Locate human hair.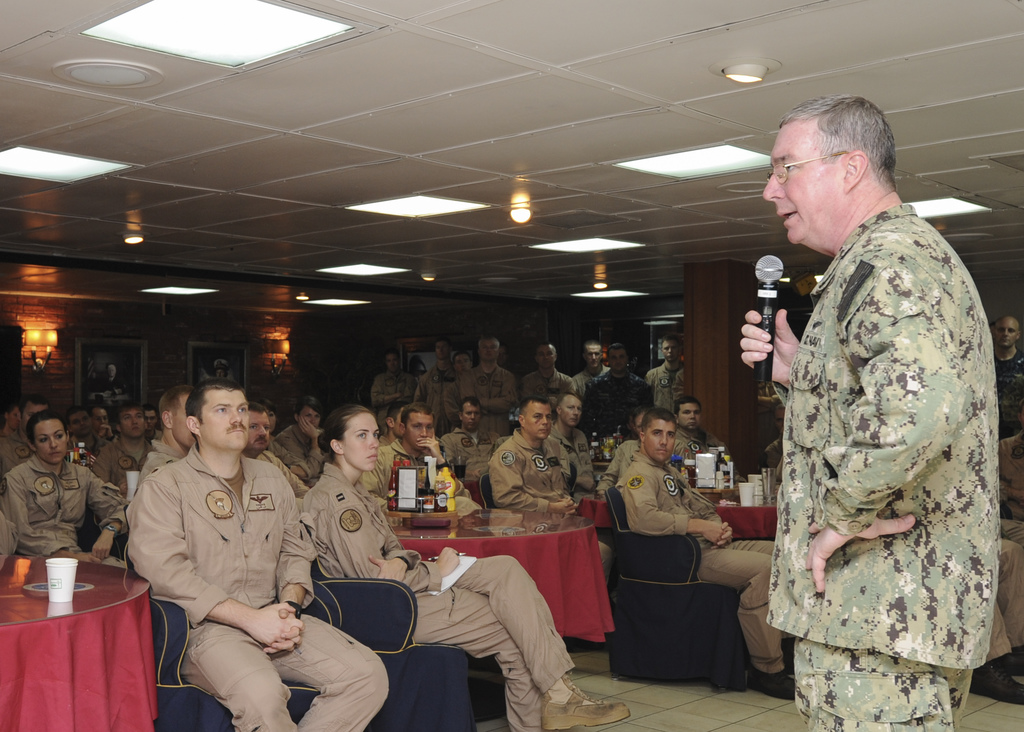
Bounding box: bbox=[660, 335, 685, 347].
